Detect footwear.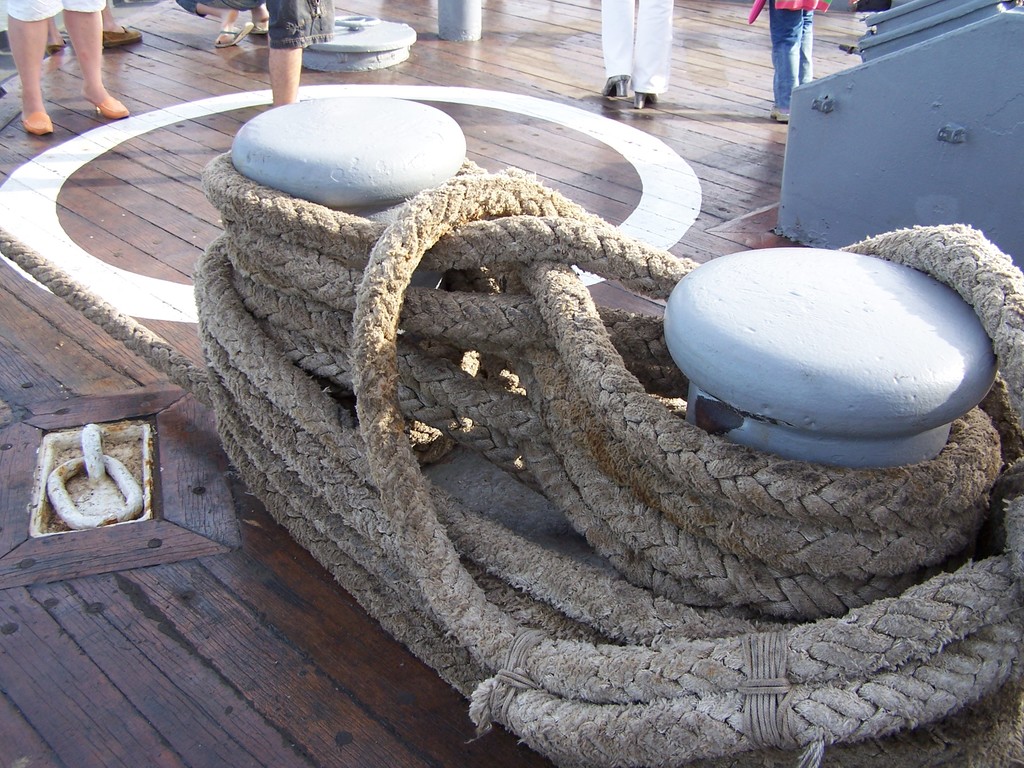
Detected at x1=770 y1=101 x2=794 y2=125.
